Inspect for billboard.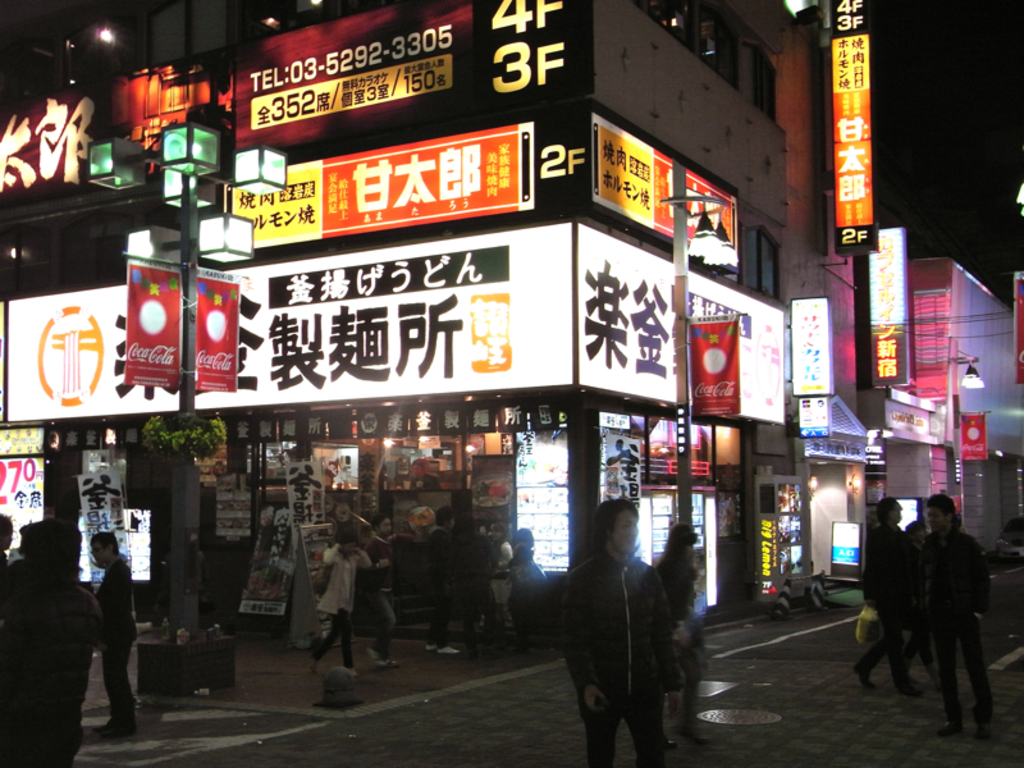
Inspection: Rect(0, 457, 52, 557).
